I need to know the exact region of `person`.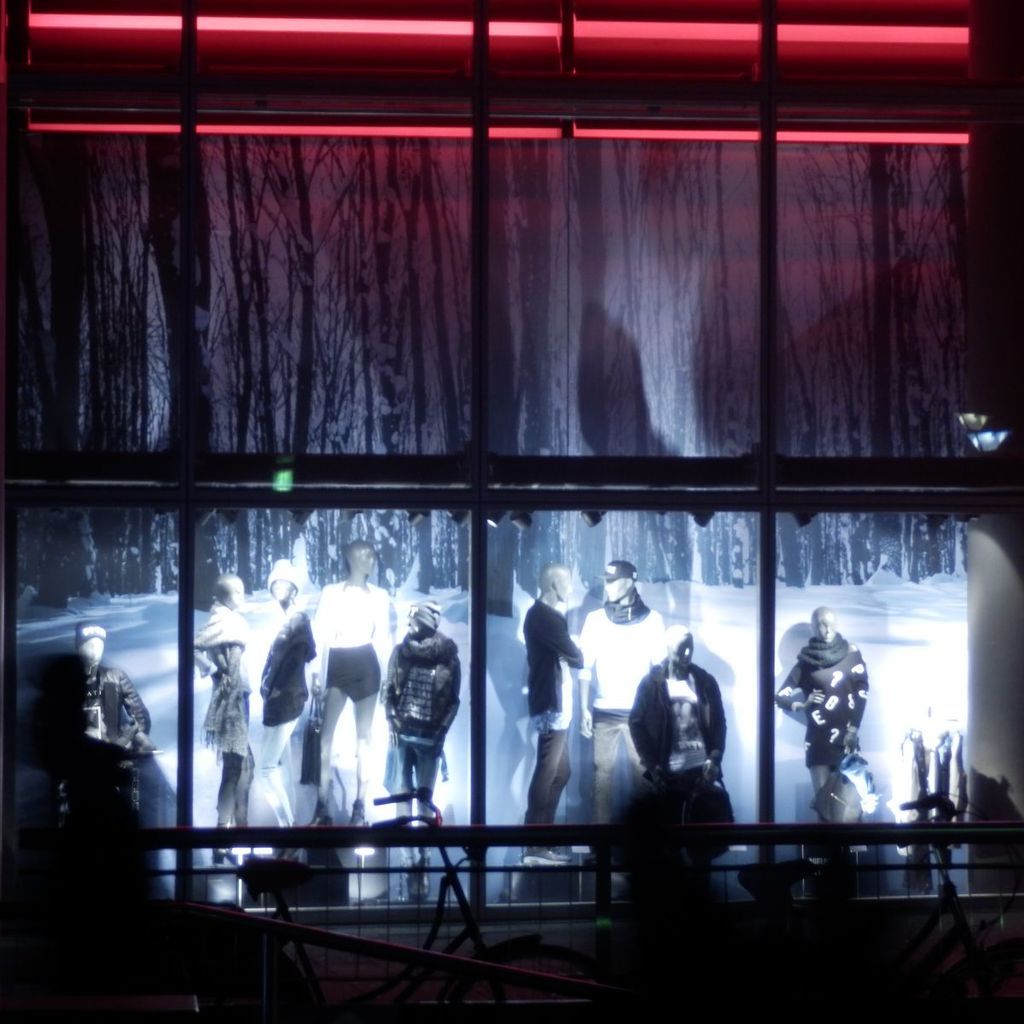
Region: 257, 558, 313, 817.
